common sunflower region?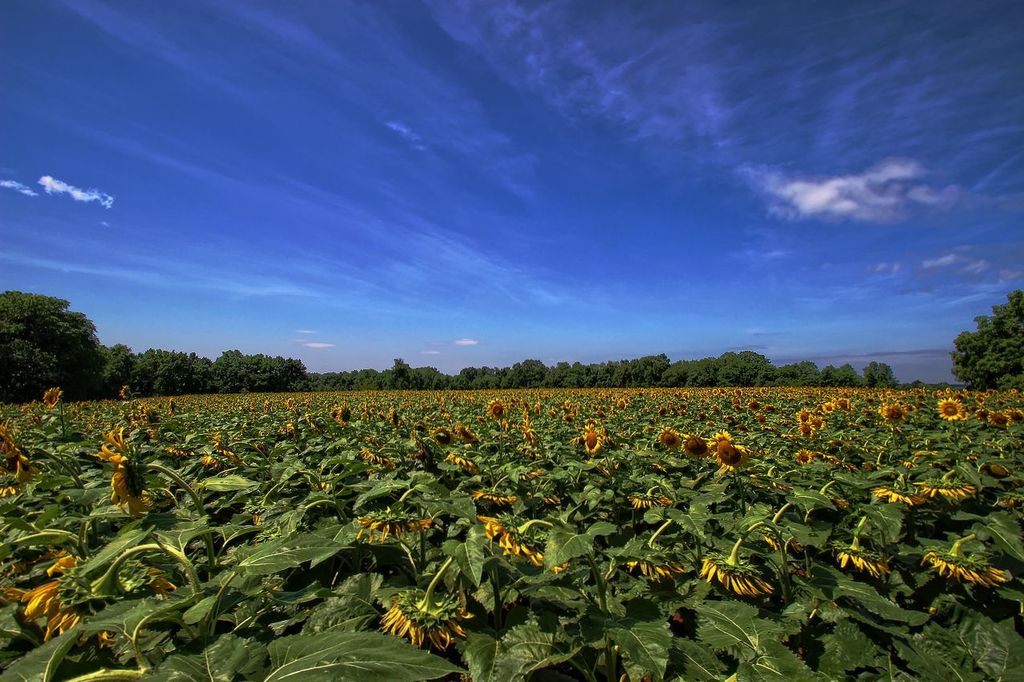
crop(835, 536, 884, 577)
